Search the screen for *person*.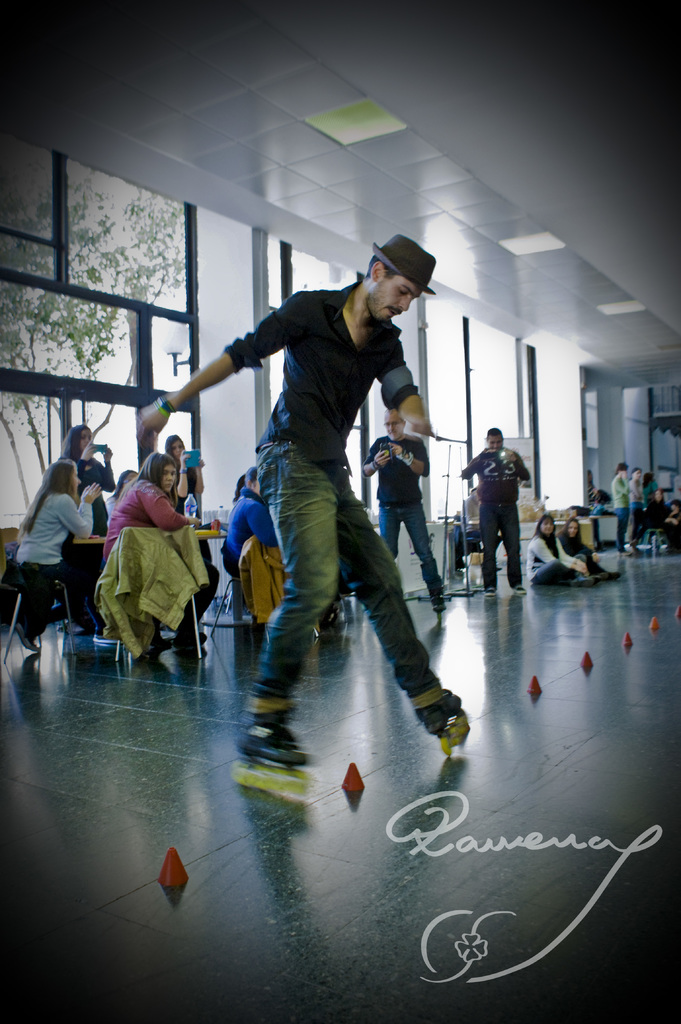
Found at box(109, 460, 202, 636).
